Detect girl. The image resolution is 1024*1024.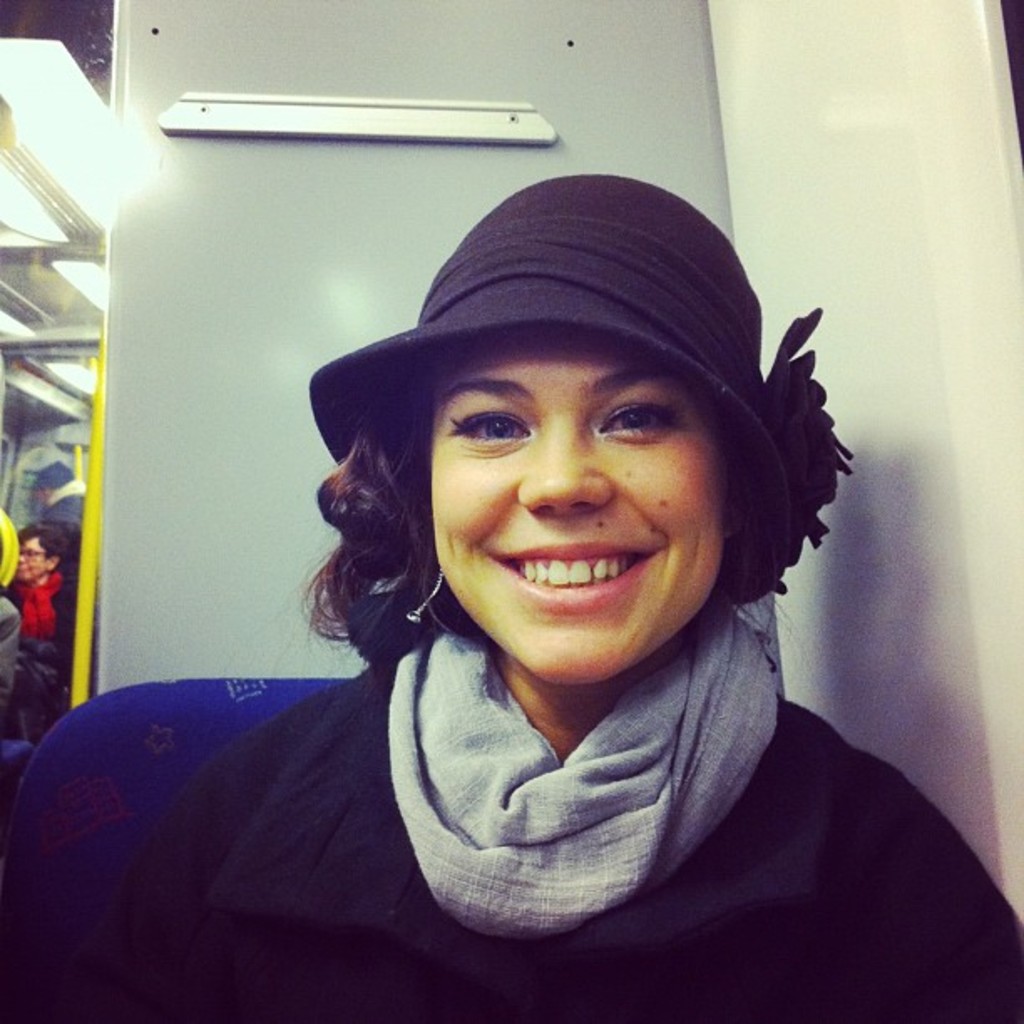
100, 177, 1022, 1022.
